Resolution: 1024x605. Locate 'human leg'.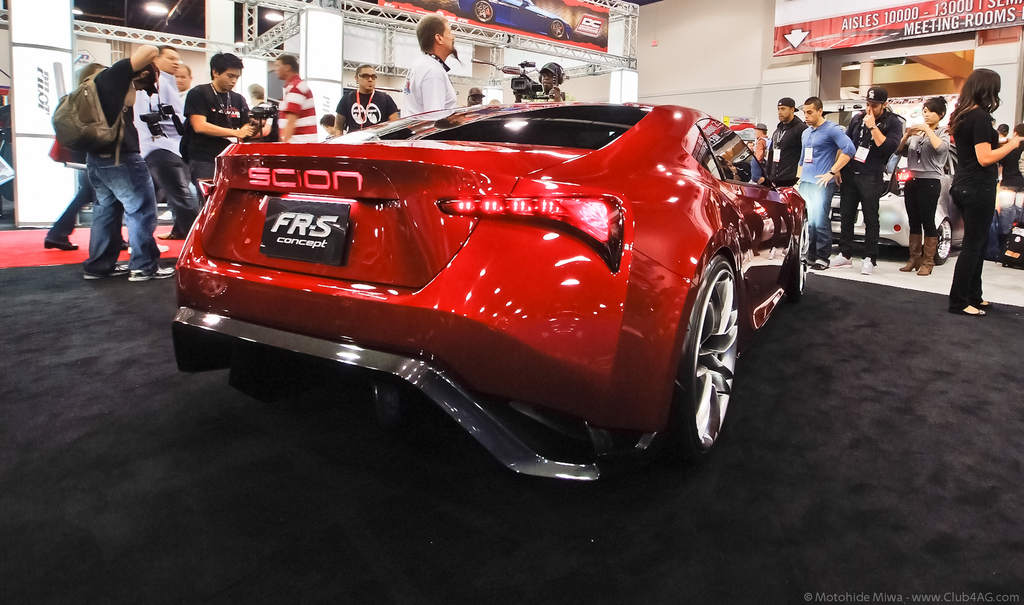
rect(151, 159, 196, 238).
